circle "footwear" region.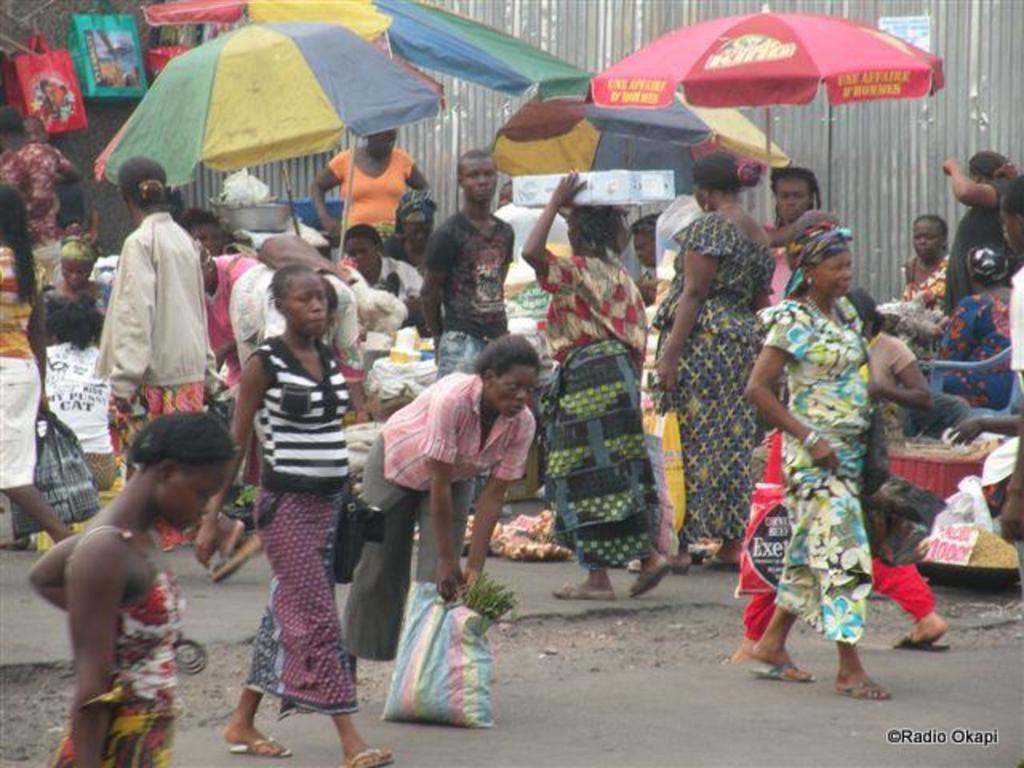
Region: bbox=(552, 578, 592, 605).
